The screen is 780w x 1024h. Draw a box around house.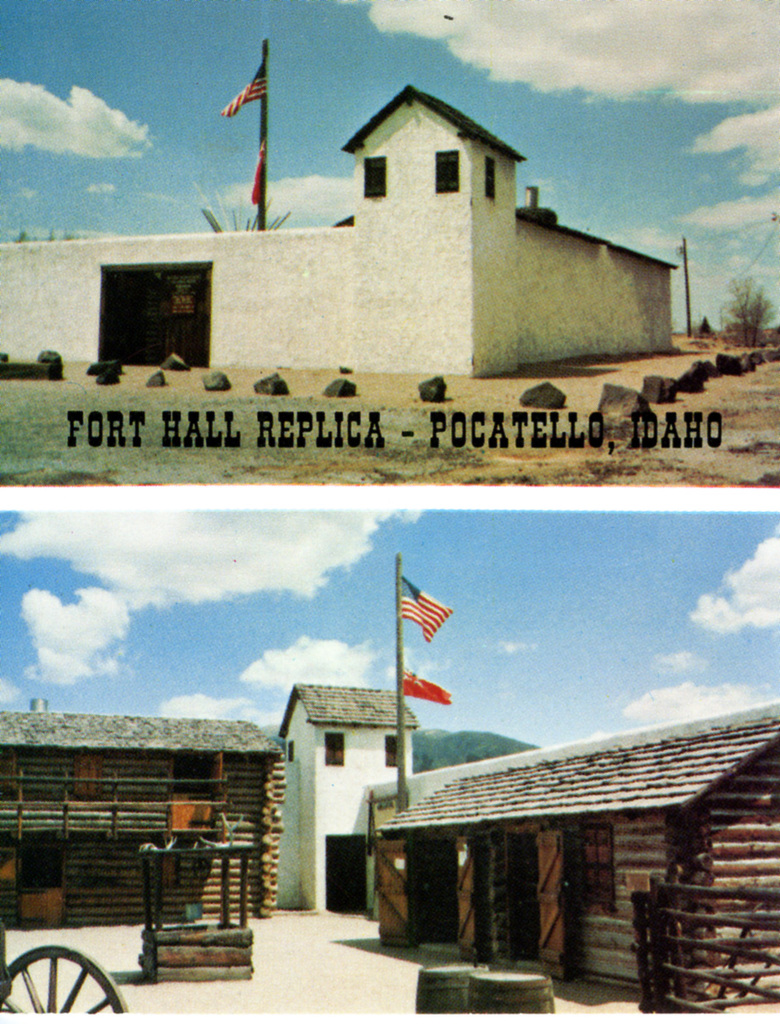
box(0, 694, 281, 919).
